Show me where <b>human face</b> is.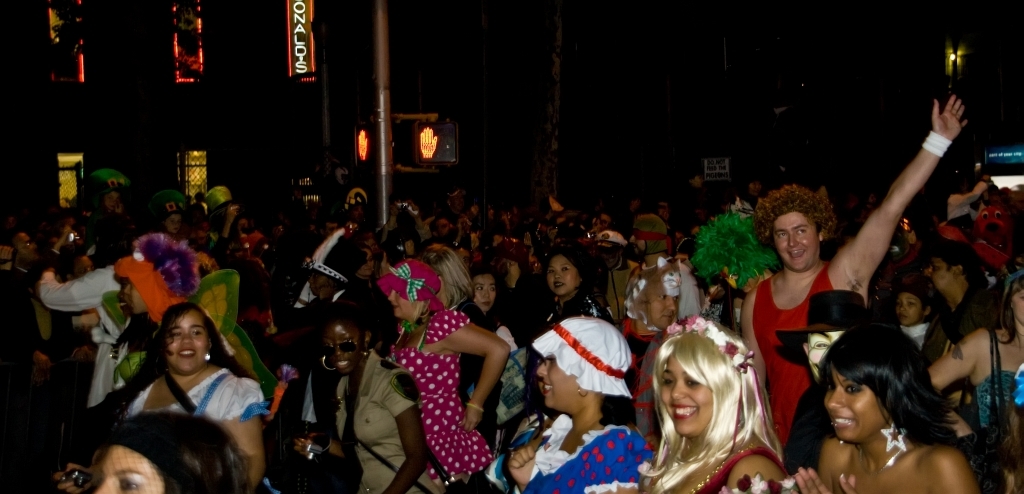
<b>human face</b> is at [94,446,166,493].
